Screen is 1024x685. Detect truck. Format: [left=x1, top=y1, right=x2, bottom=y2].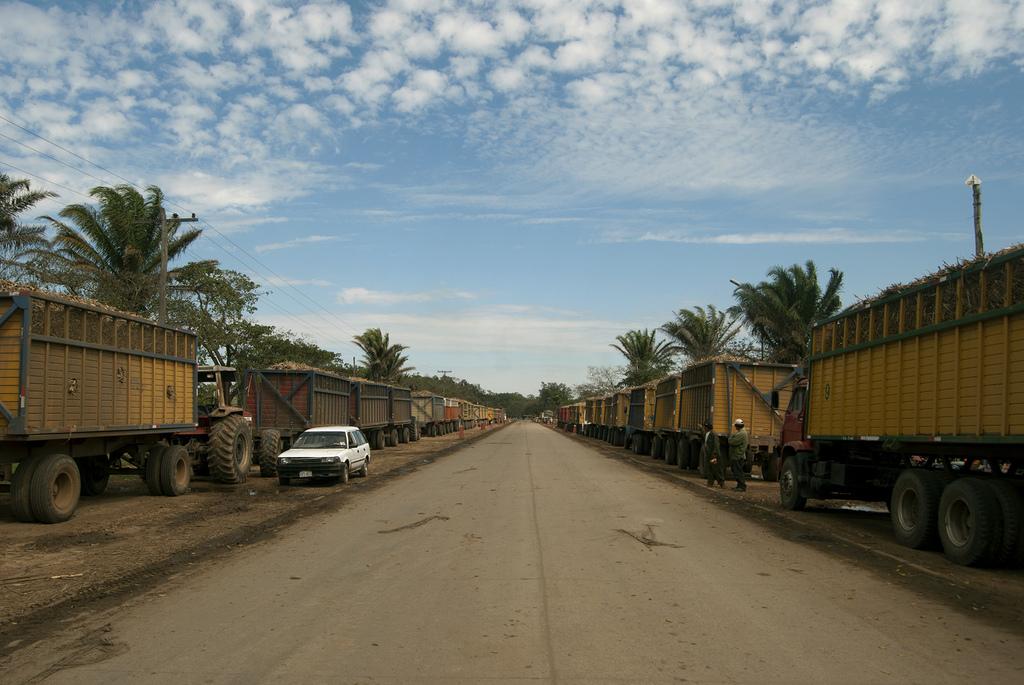
[left=476, top=400, right=492, bottom=429].
